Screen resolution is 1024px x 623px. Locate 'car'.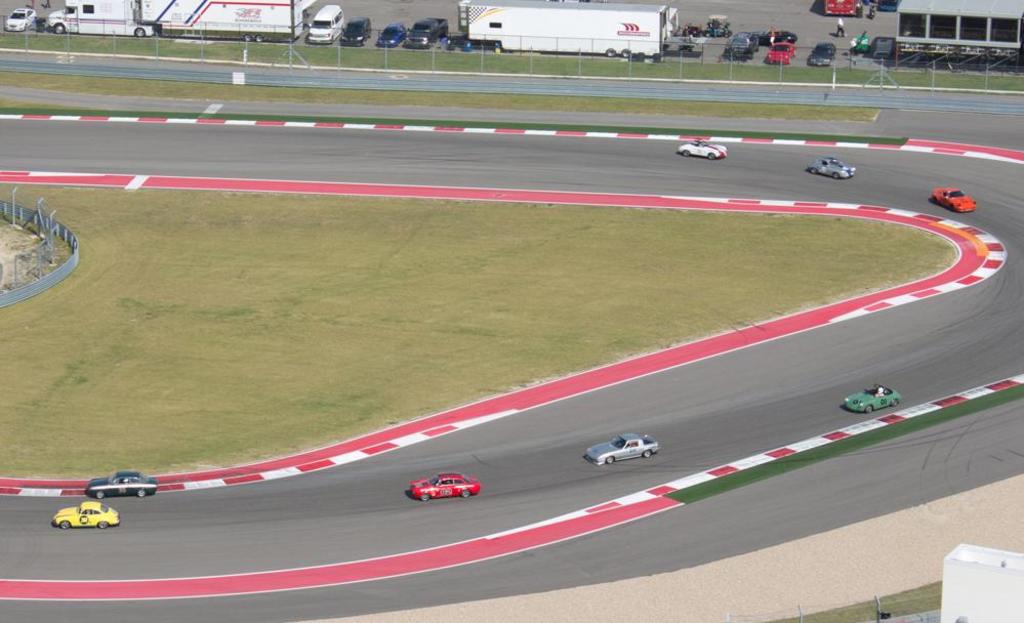
box(586, 428, 655, 469).
